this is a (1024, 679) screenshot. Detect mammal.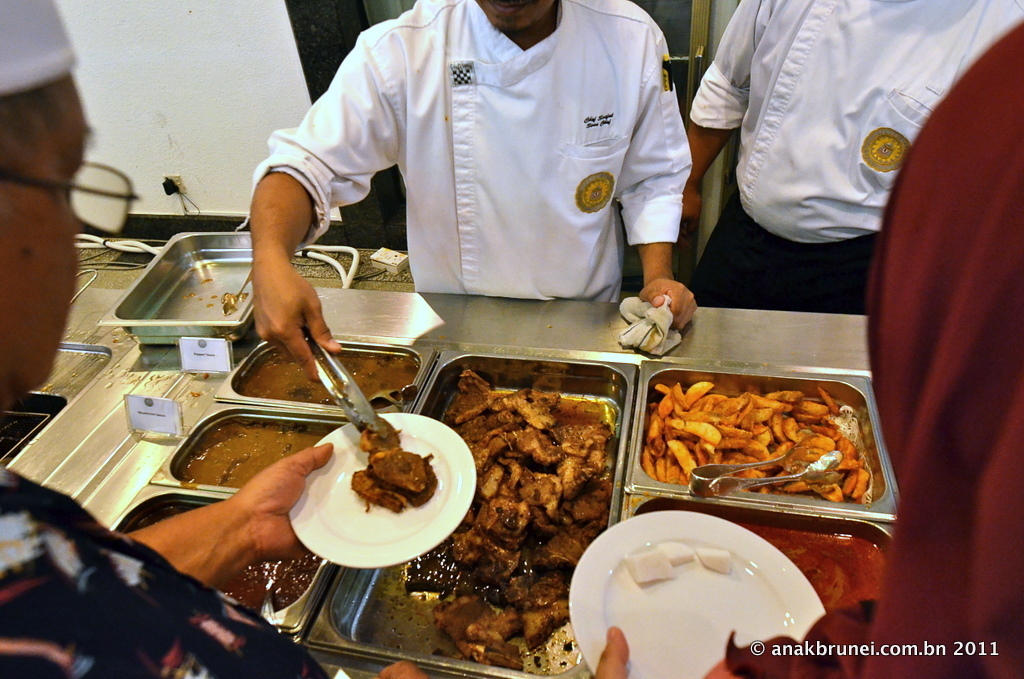
detection(0, 0, 430, 678).
